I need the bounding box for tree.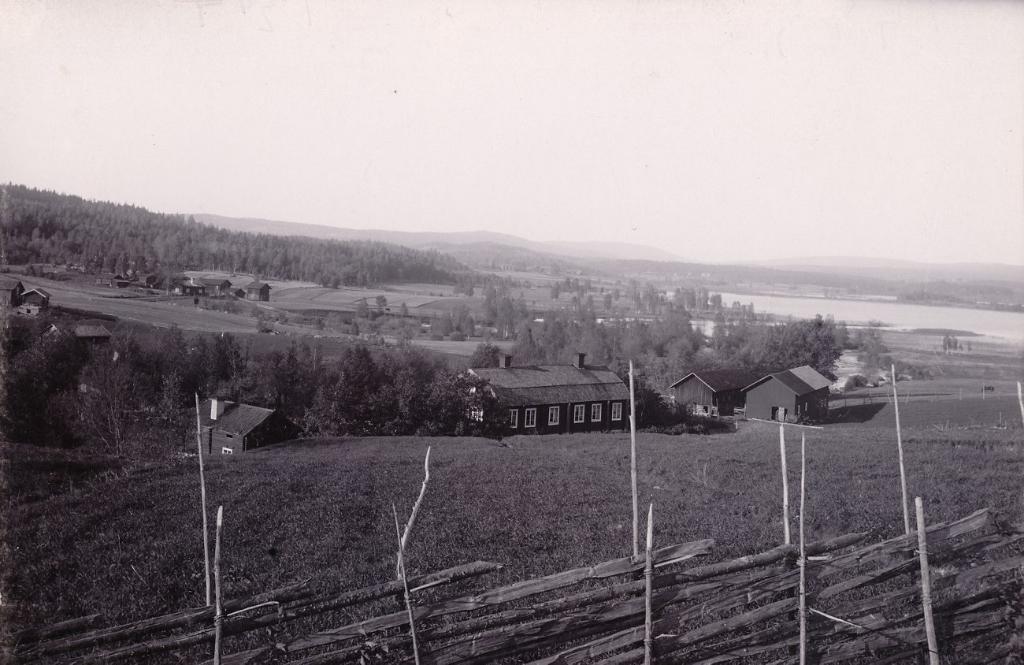
Here it is: (left=484, top=294, right=530, bottom=356).
